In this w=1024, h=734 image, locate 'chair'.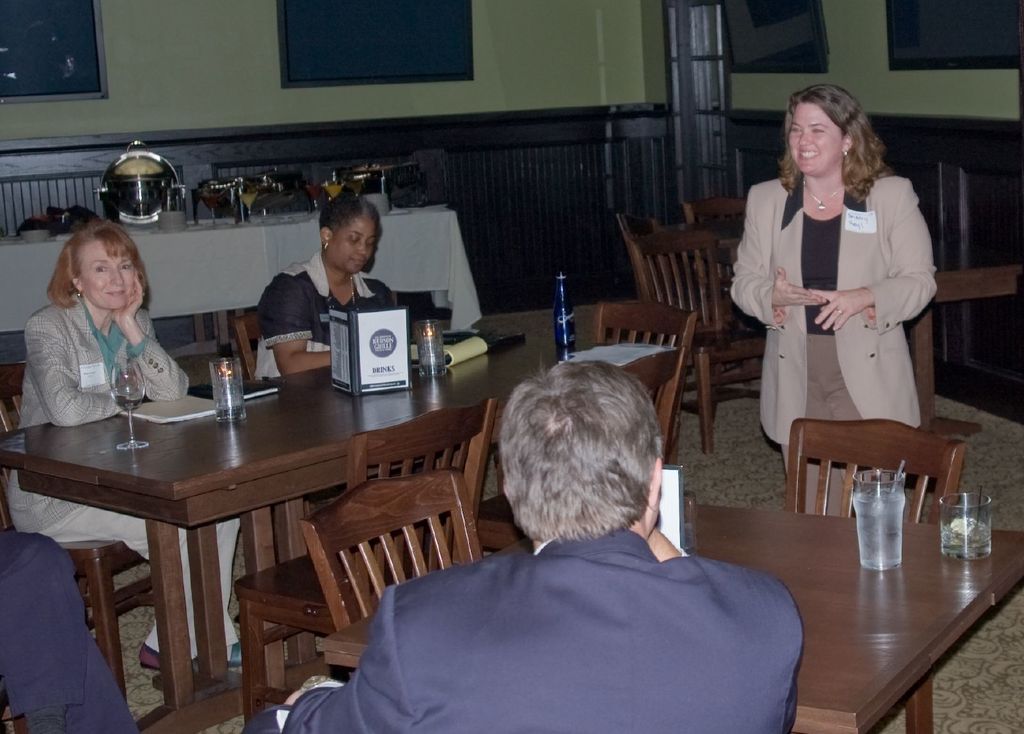
Bounding box: [301, 464, 481, 636].
